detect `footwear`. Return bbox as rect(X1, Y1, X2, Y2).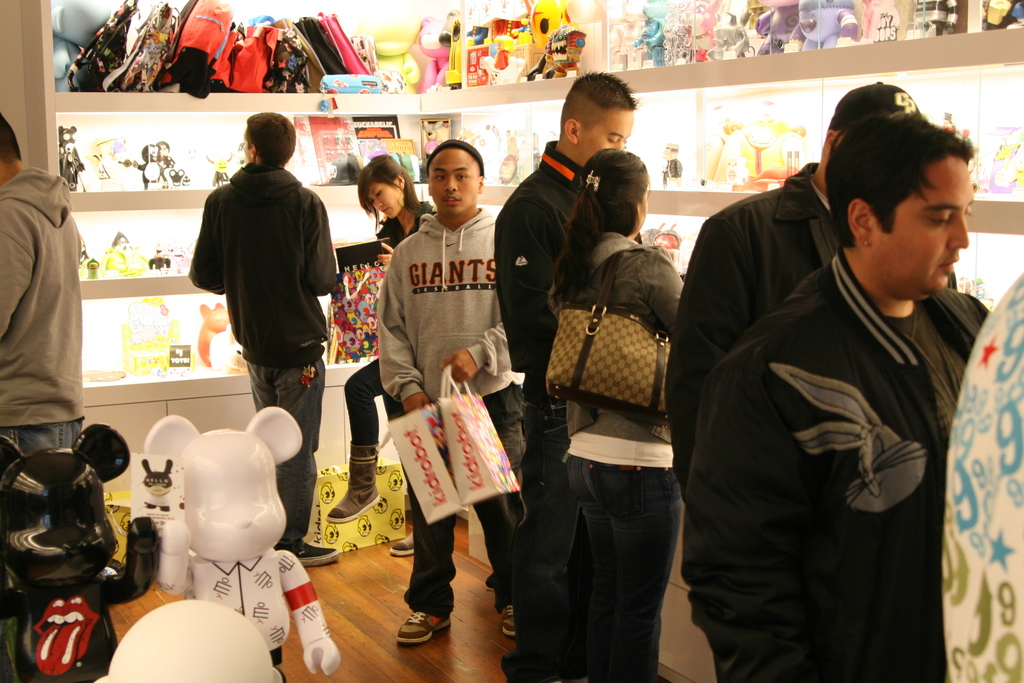
rect(399, 609, 443, 637).
